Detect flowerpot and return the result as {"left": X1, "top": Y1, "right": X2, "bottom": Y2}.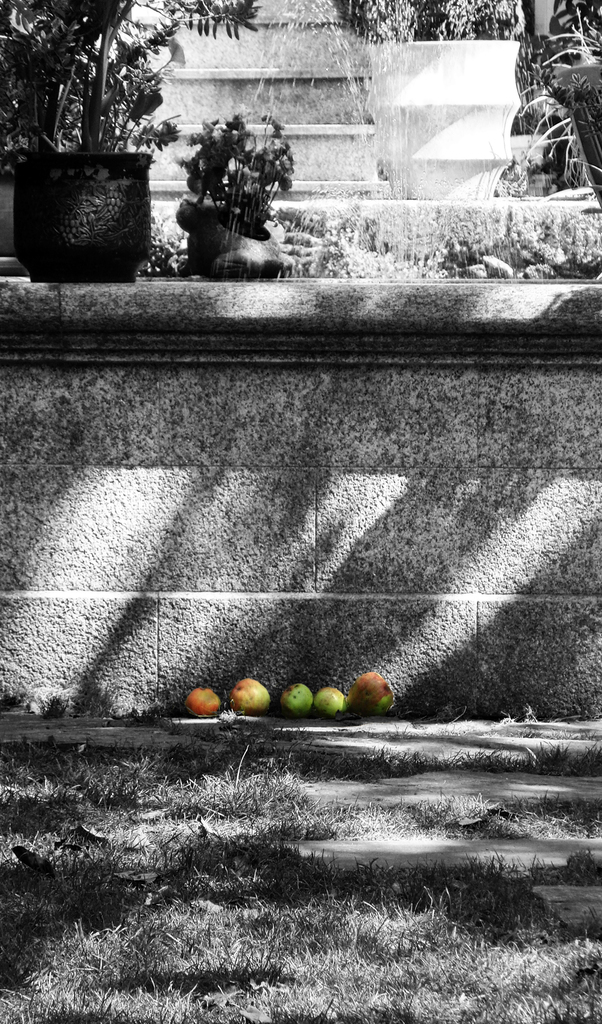
{"left": 551, "top": 71, "right": 601, "bottom": 199}.
